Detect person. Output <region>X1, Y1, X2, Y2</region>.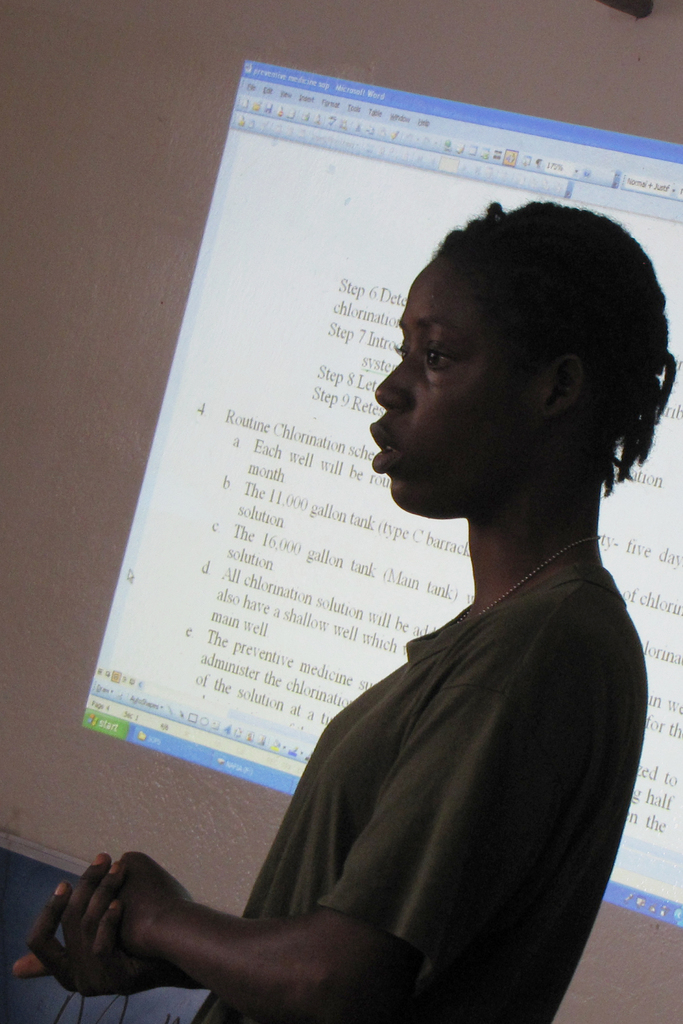
<region>0, 186, 671, 1023</region>.
